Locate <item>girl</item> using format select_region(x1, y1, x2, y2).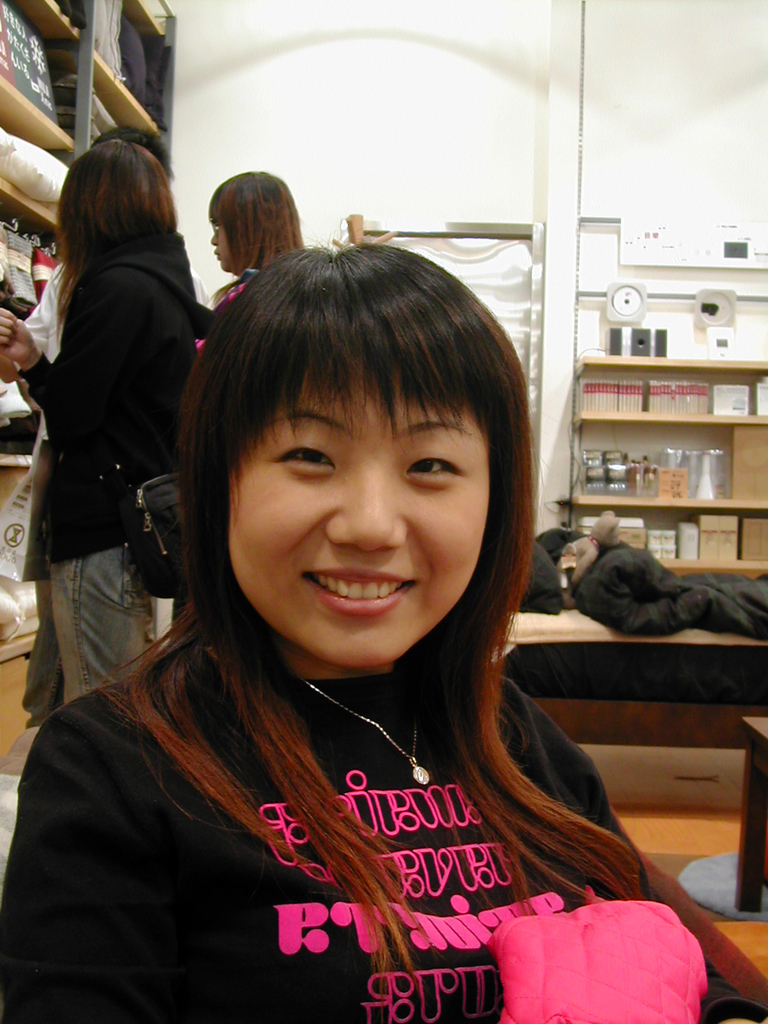
select_region(212, 163, 310, 321).
